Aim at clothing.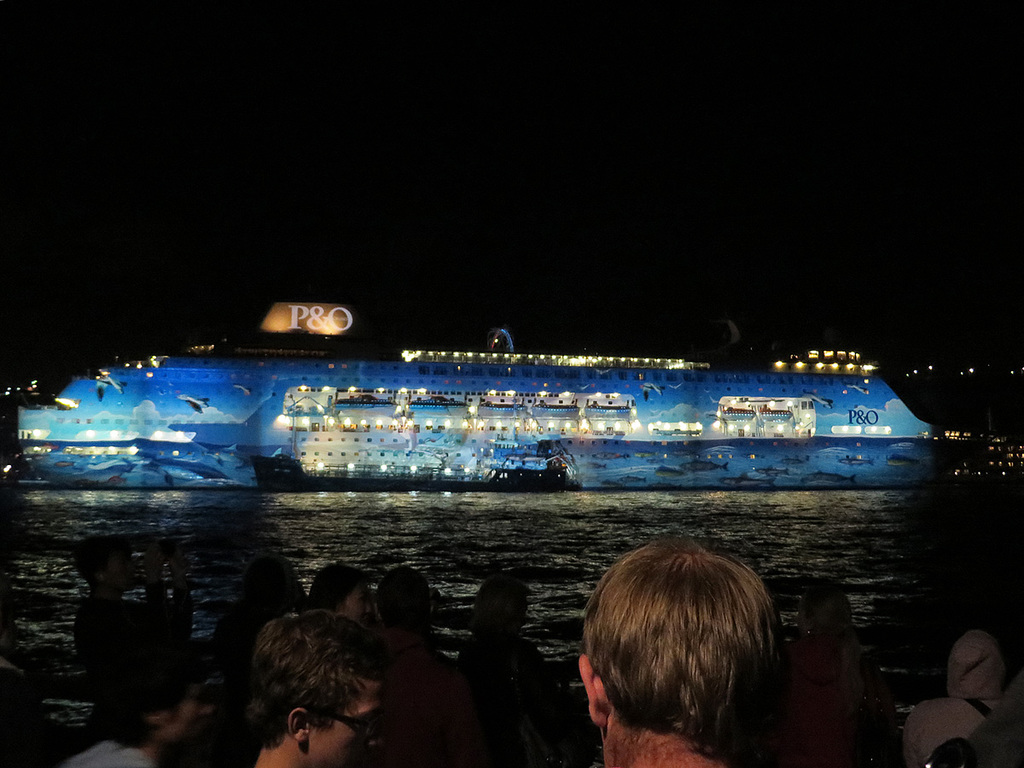
Aimed at (left=75, top=733, right=148, bottom=764).
